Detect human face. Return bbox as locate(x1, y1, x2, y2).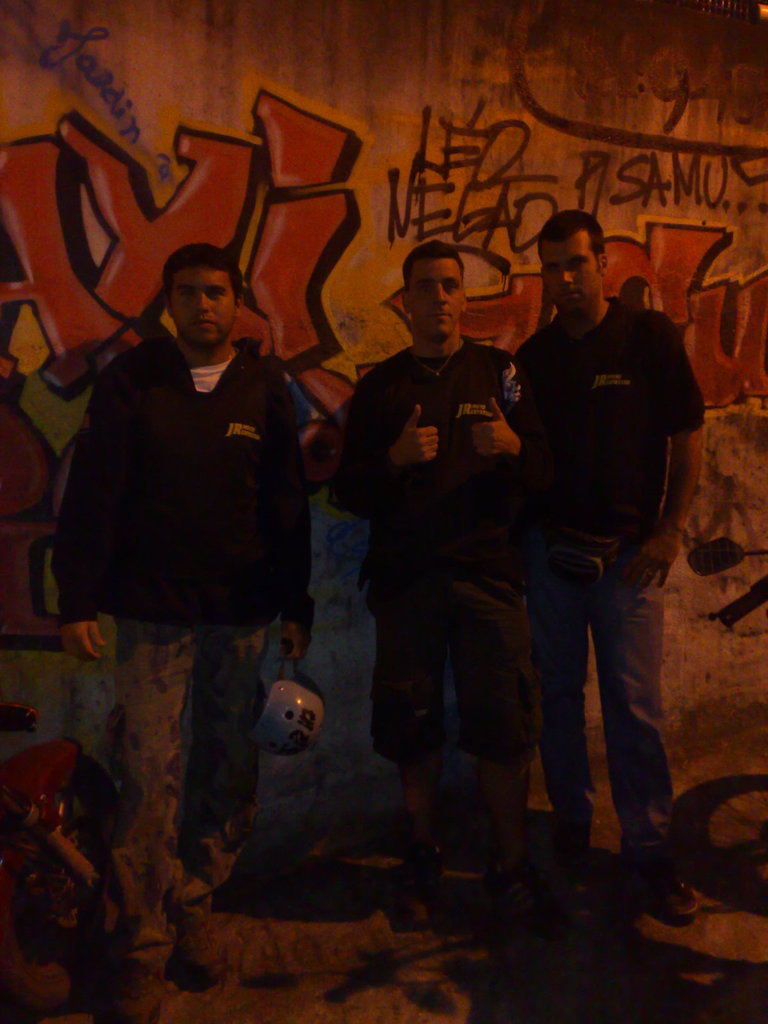
locate(536, 225, 601, 317).
